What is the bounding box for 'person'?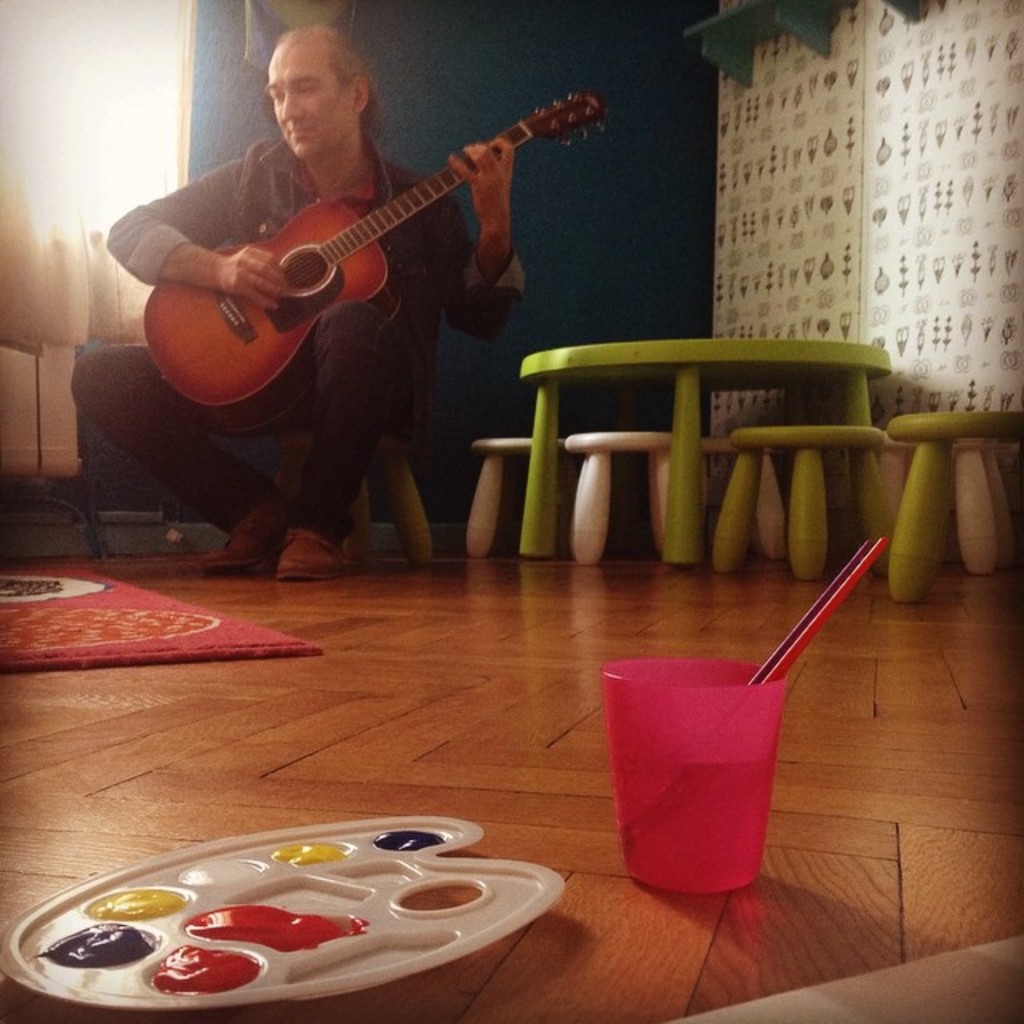
[168, 0, 571, 546].
